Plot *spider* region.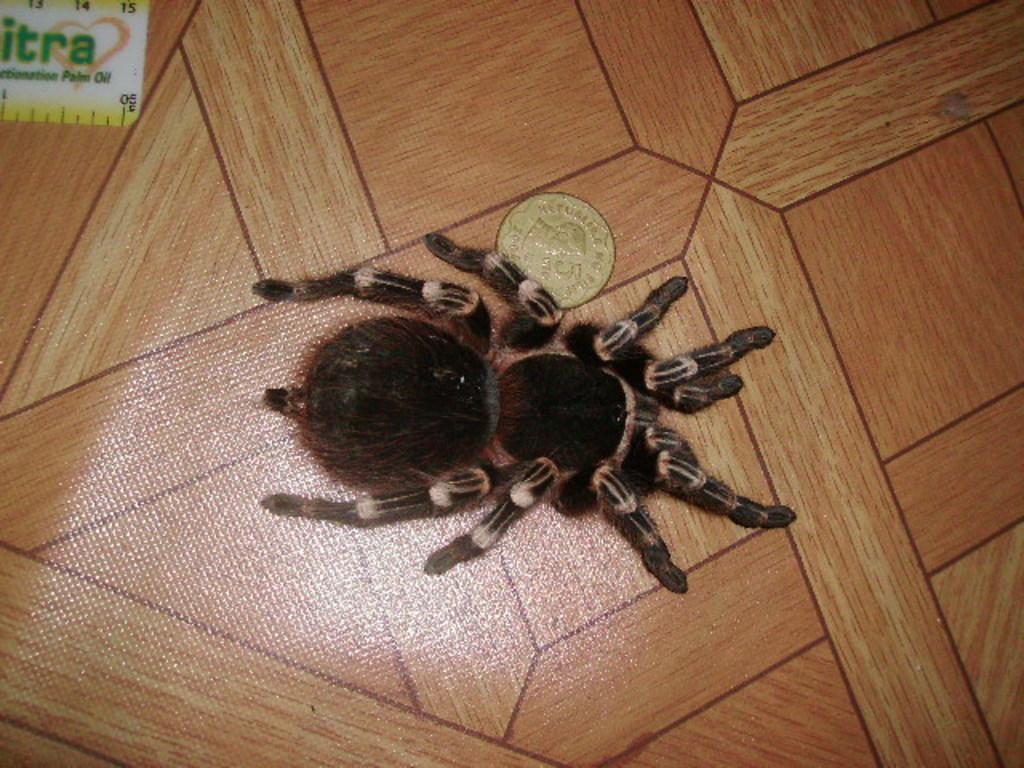
Plotted at (left=246, top=232, right=792, bottom=598).
